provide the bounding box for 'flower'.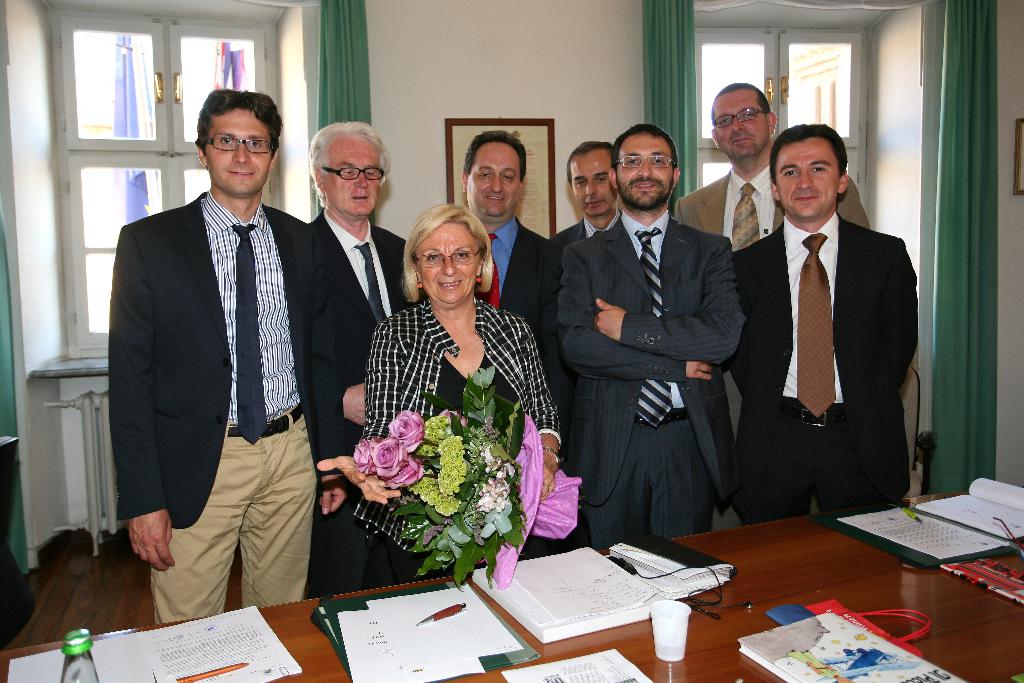
bbox(385, 407, 425, 455).
